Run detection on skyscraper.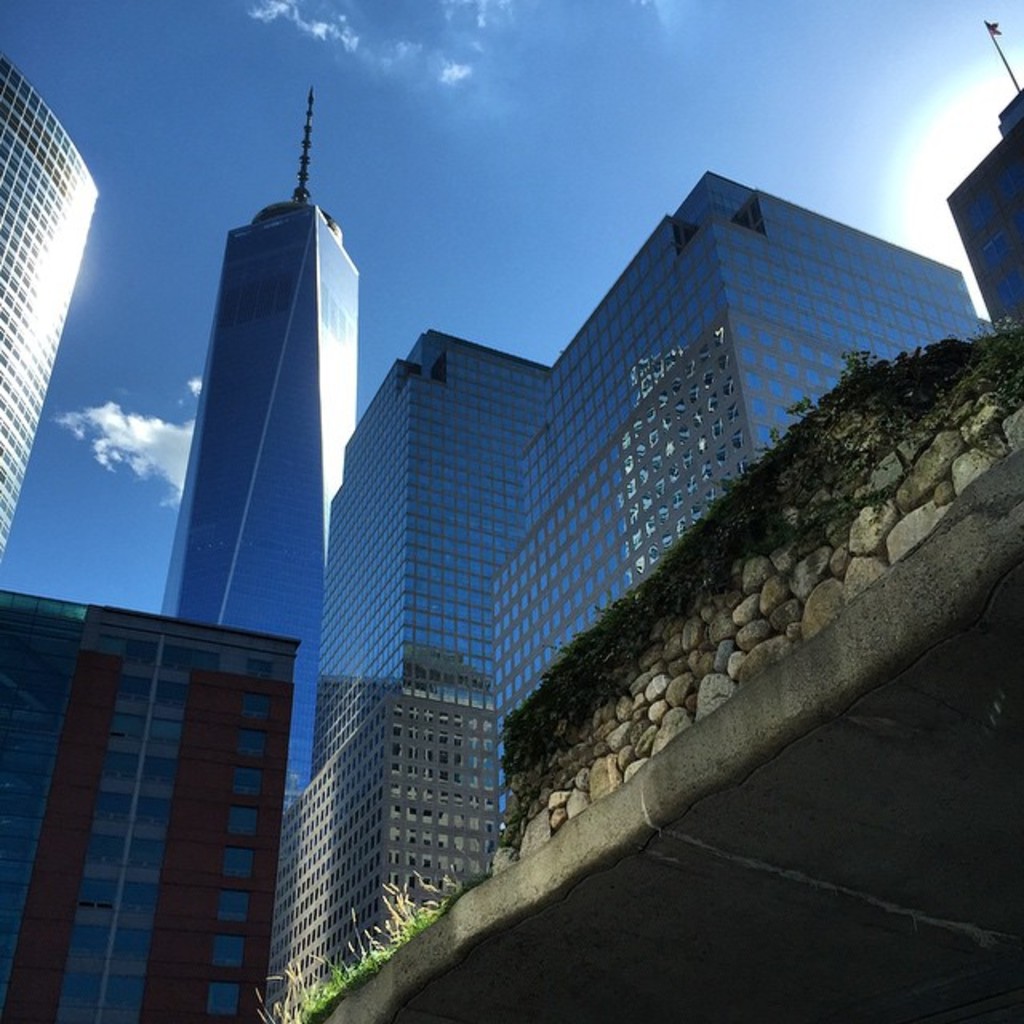
Result: x1=0, y1=46, x2=114, y2=581.
